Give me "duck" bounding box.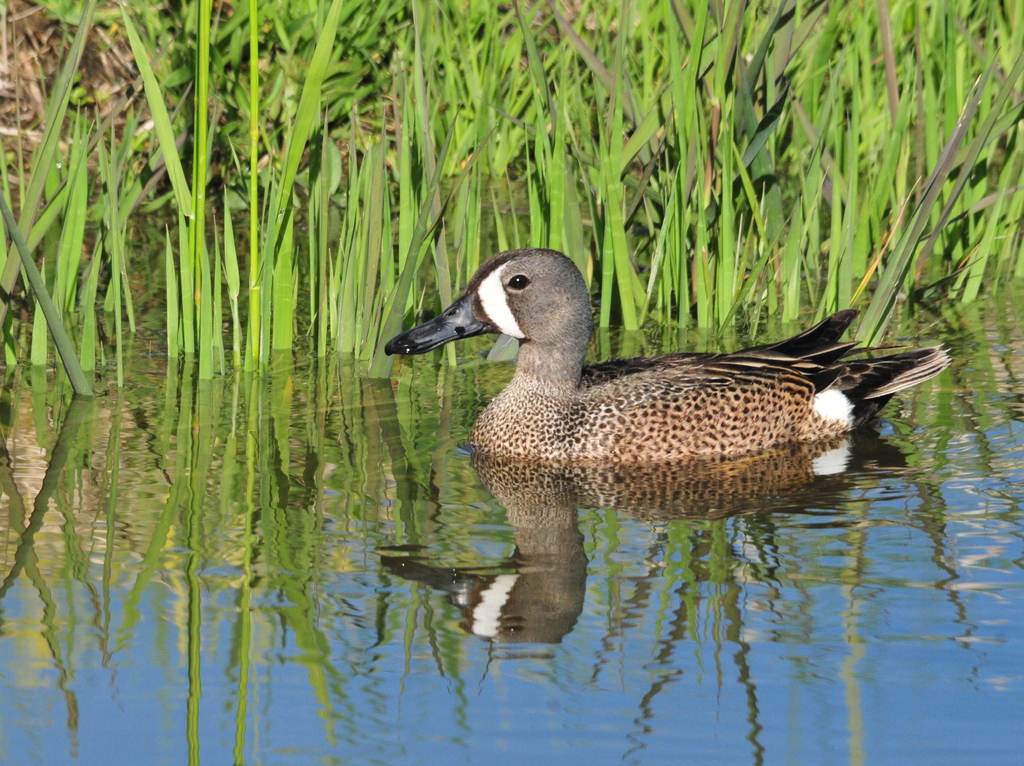
(387, 241, 945, 530).
